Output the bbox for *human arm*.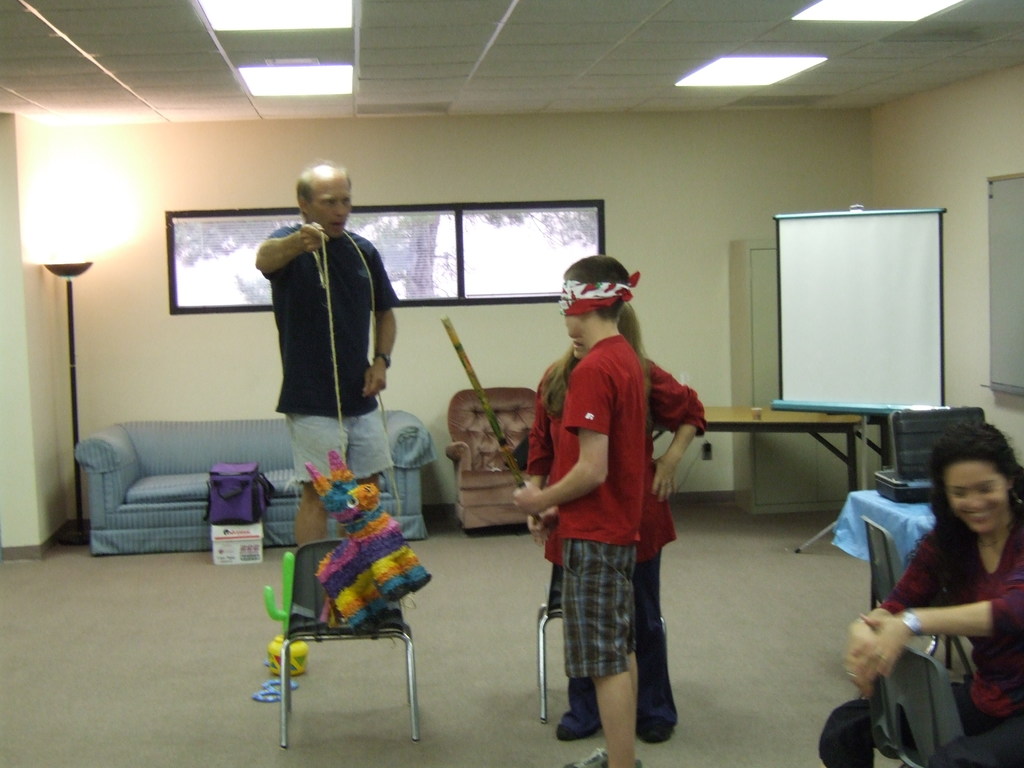
bbox=[356, 229, 402, 400].
